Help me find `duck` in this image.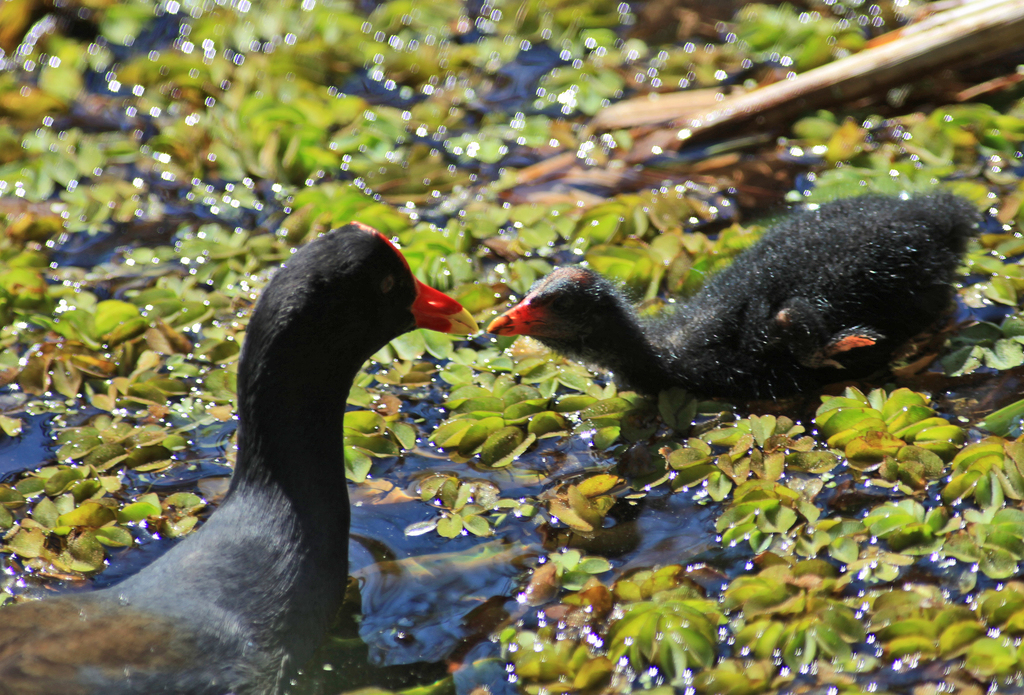
Found it: l=486, t=181, r=981, b=435.
